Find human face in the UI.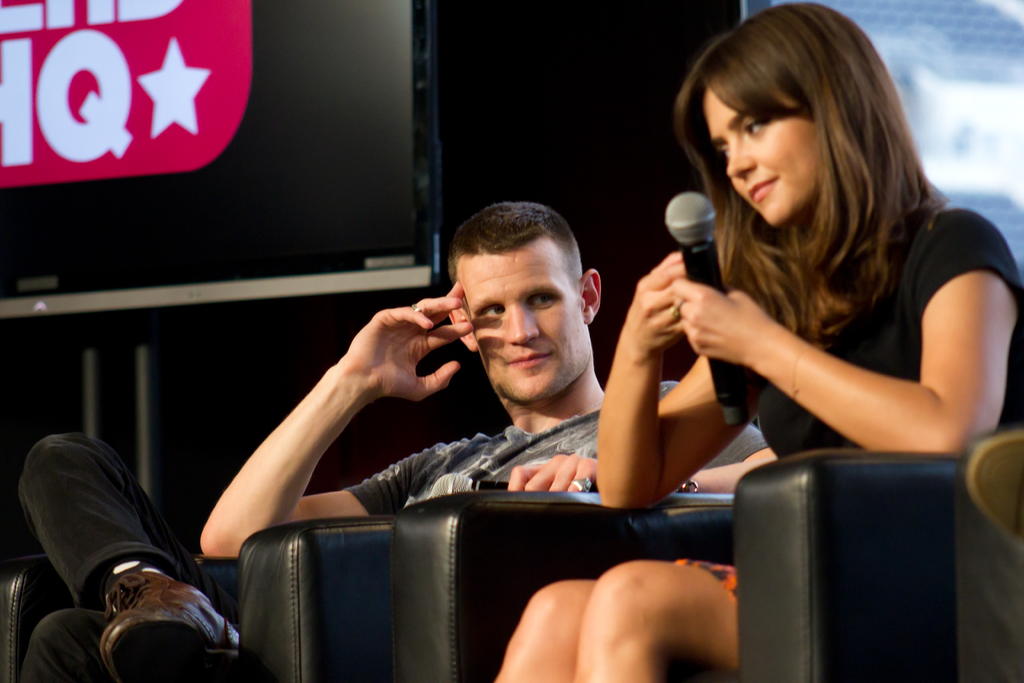
UI element at [left=702, top=86, right=827, bottom=227].
